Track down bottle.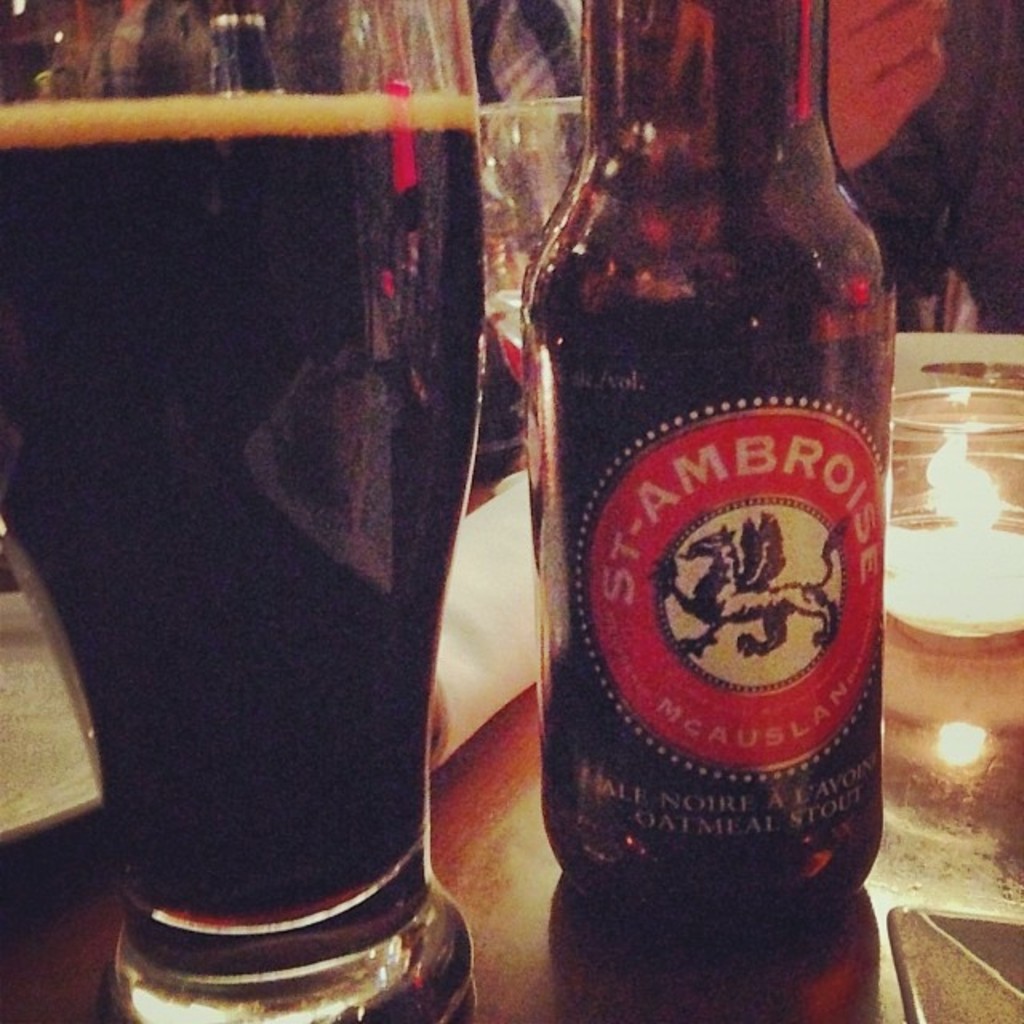
Tracked to <region>528, 0, 638, 549</region>.
